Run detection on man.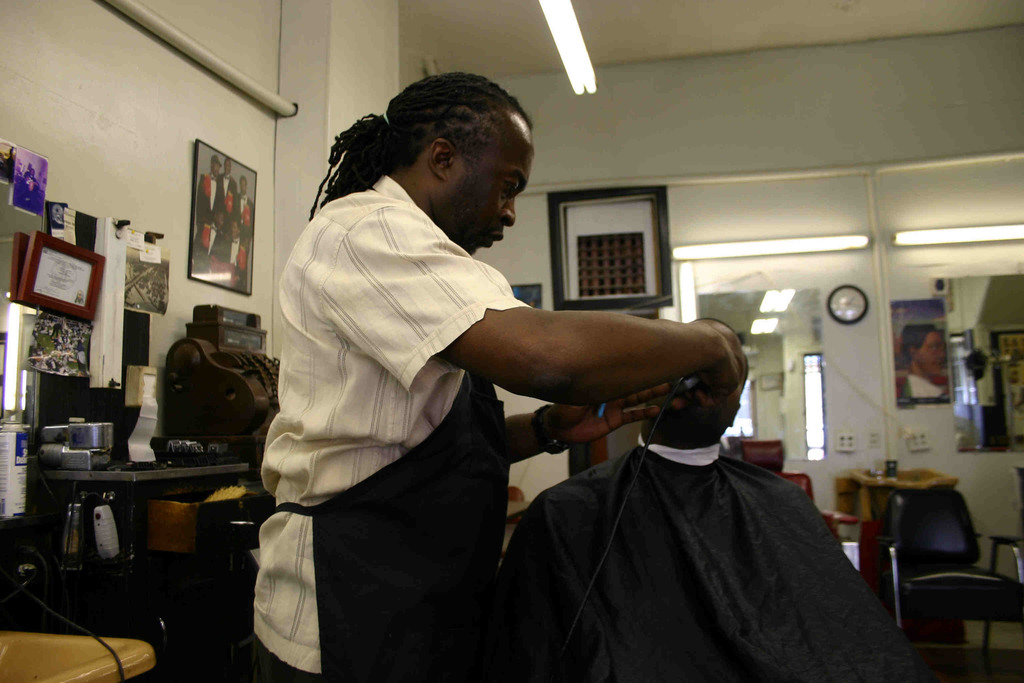
Result: 950, 349, 988, 451.
